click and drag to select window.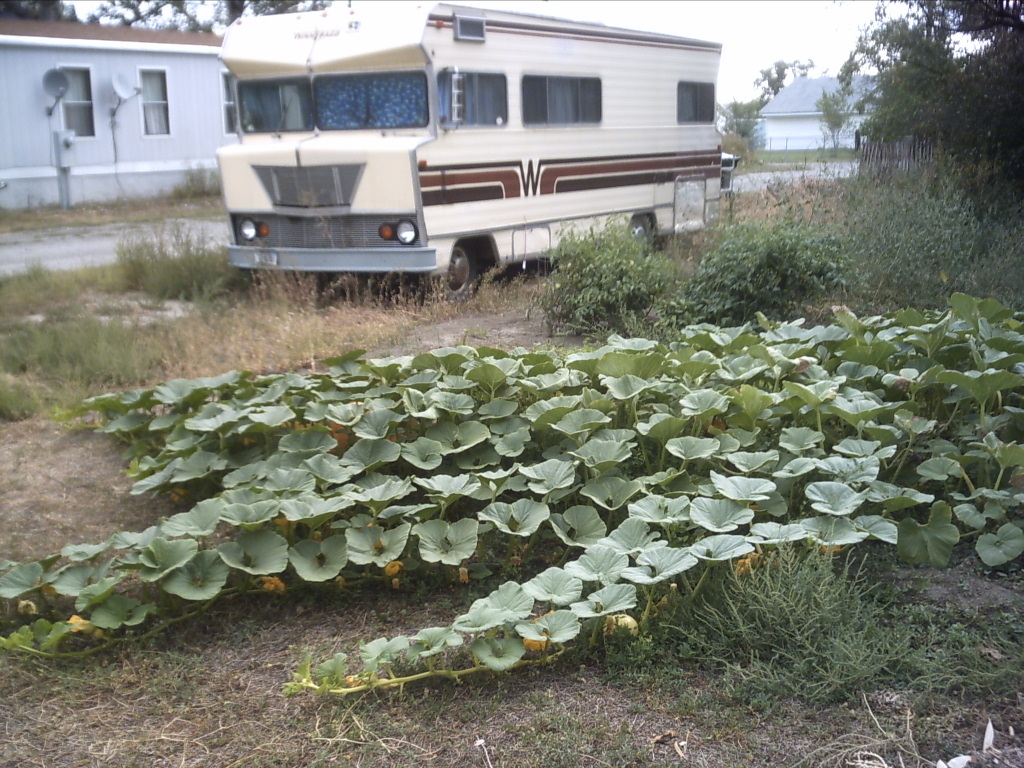
Selection: 224, 71, 238, 133.
